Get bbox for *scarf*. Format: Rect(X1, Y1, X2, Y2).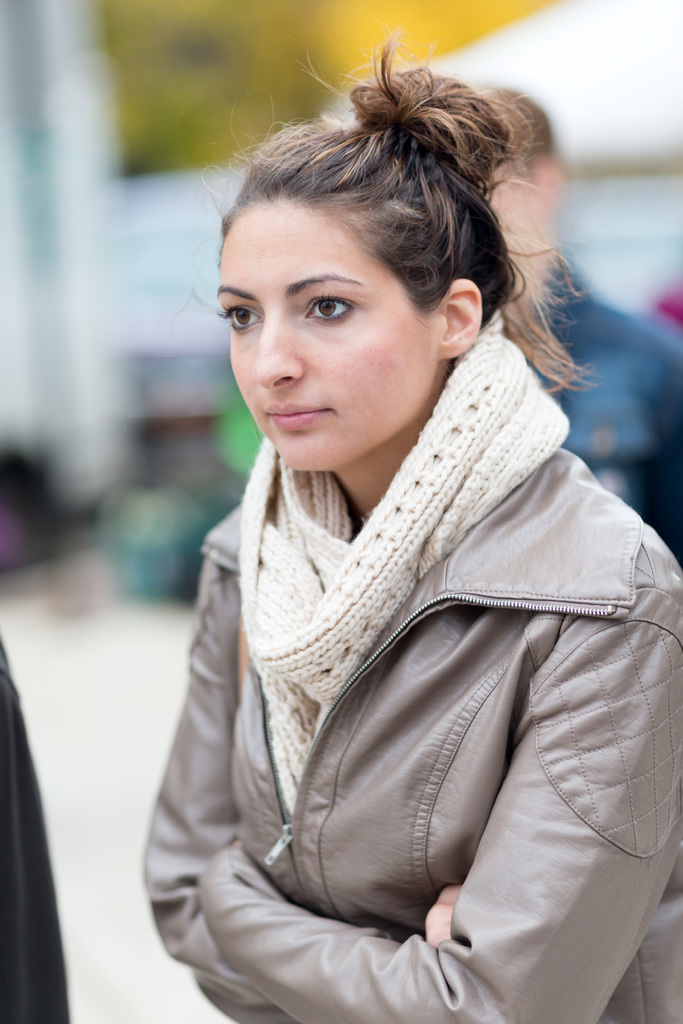
Rect(239, 302, 575, 820).
